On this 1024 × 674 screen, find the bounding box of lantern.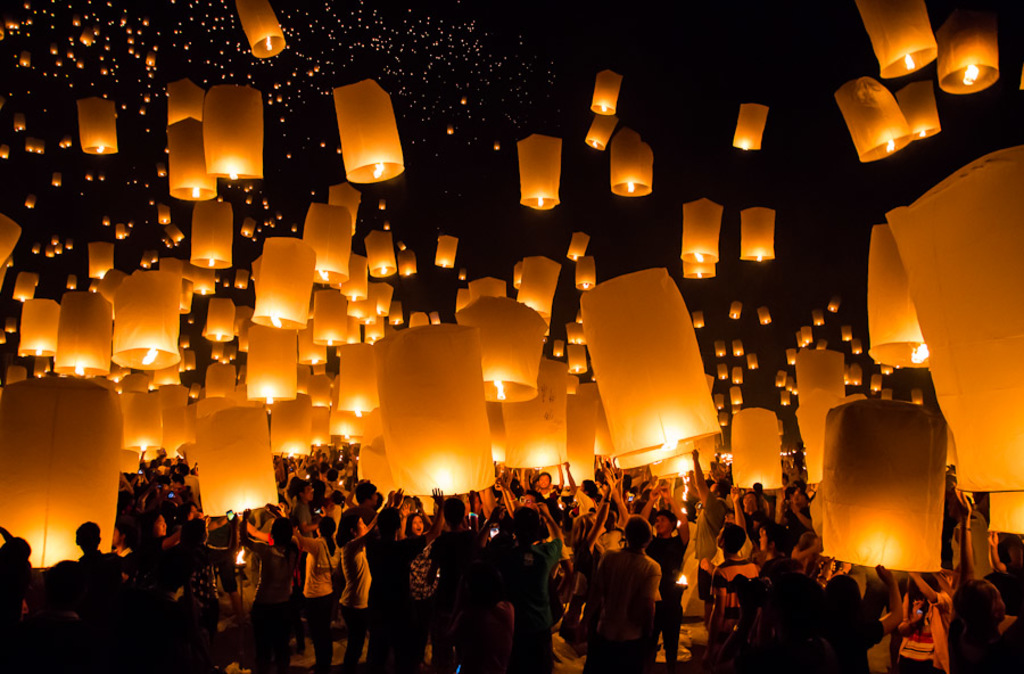
Bounding box: detection(743, 208, 776, 261).
